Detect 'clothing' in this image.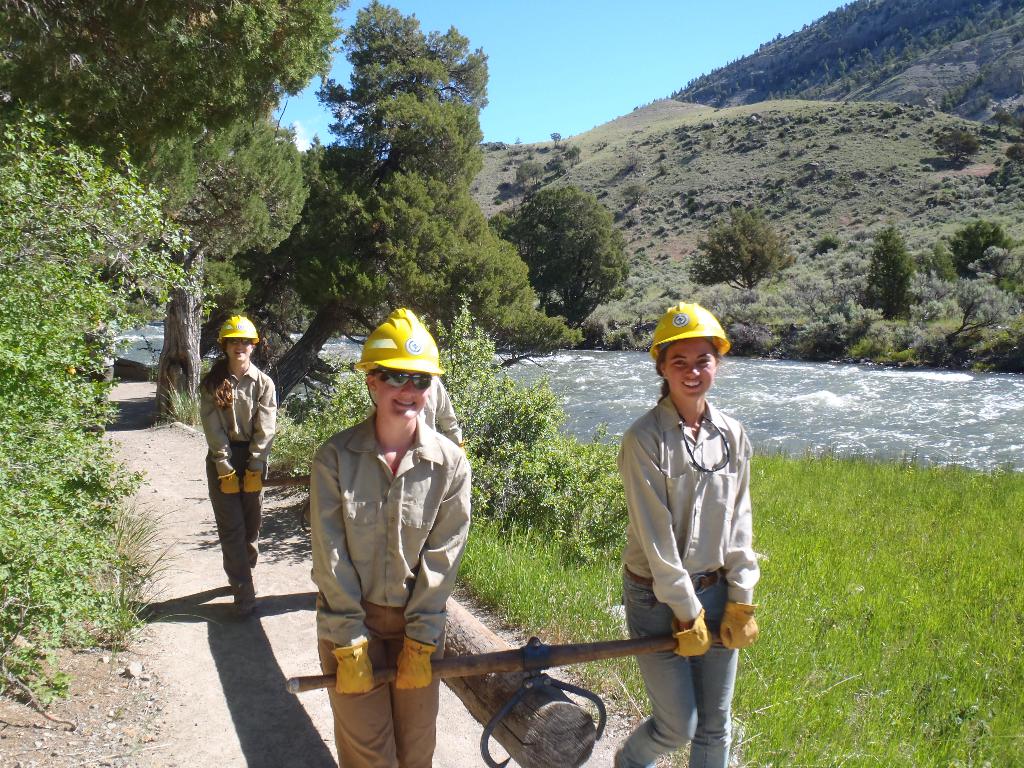
Detection: 312, 417, 488, 767.
